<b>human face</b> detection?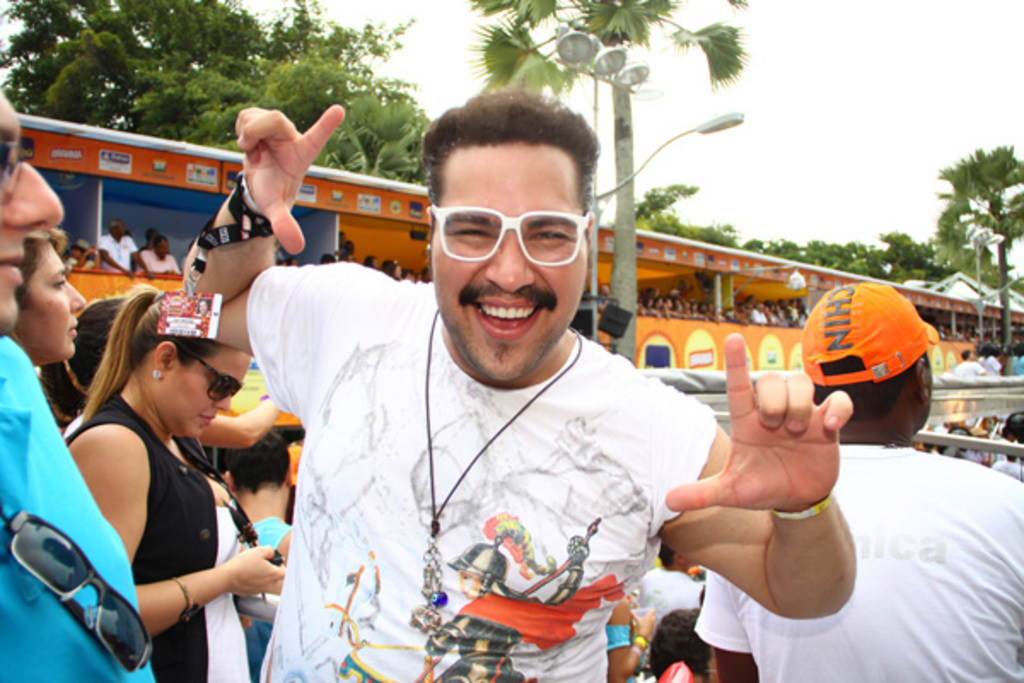
crop(430, 150, 591, 384)
